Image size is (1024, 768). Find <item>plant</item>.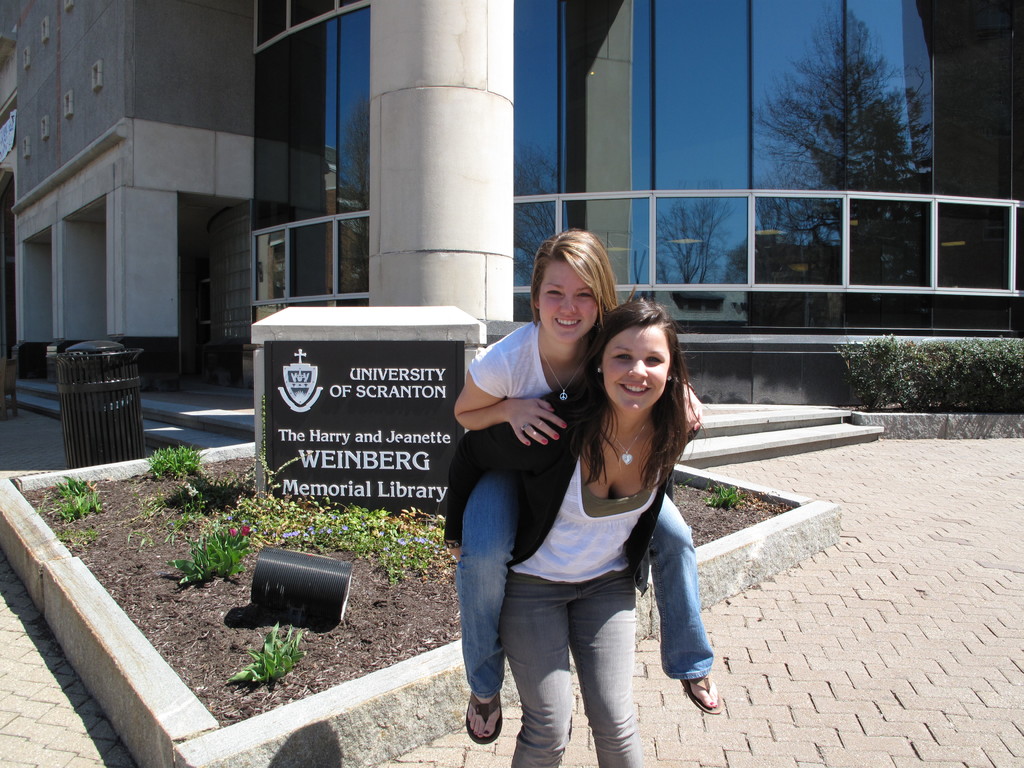
(x1=705, y1=479, x2=749, y2=508).
